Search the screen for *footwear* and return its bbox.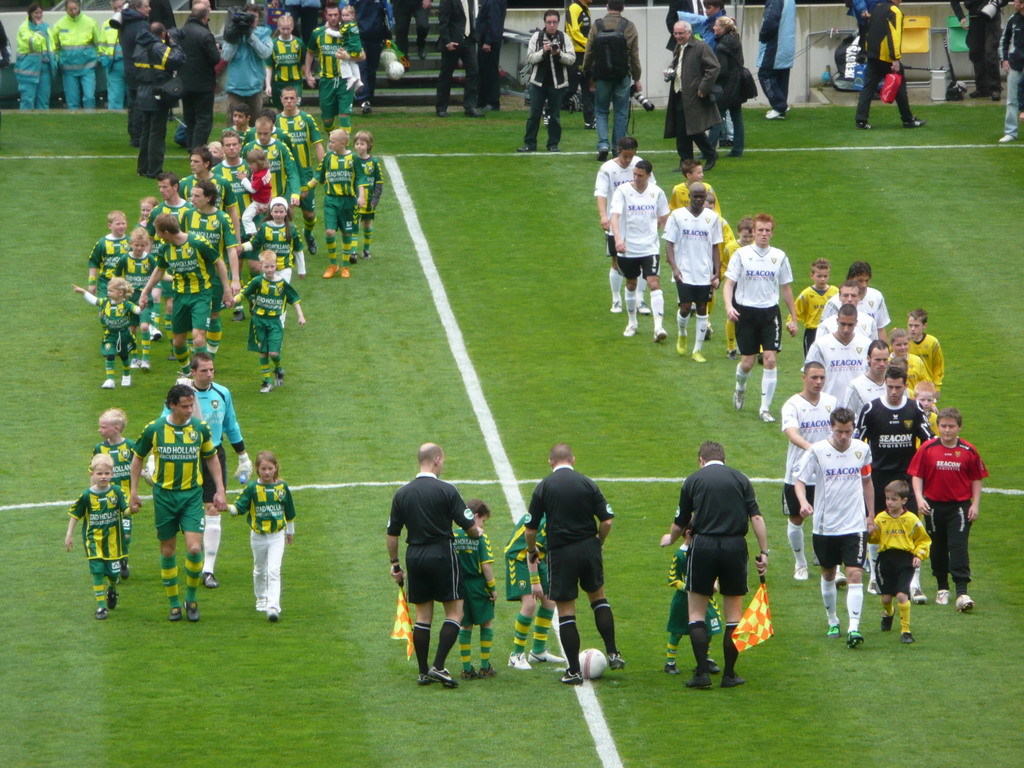
Found: bbox=[737, 388, 744, 409].
